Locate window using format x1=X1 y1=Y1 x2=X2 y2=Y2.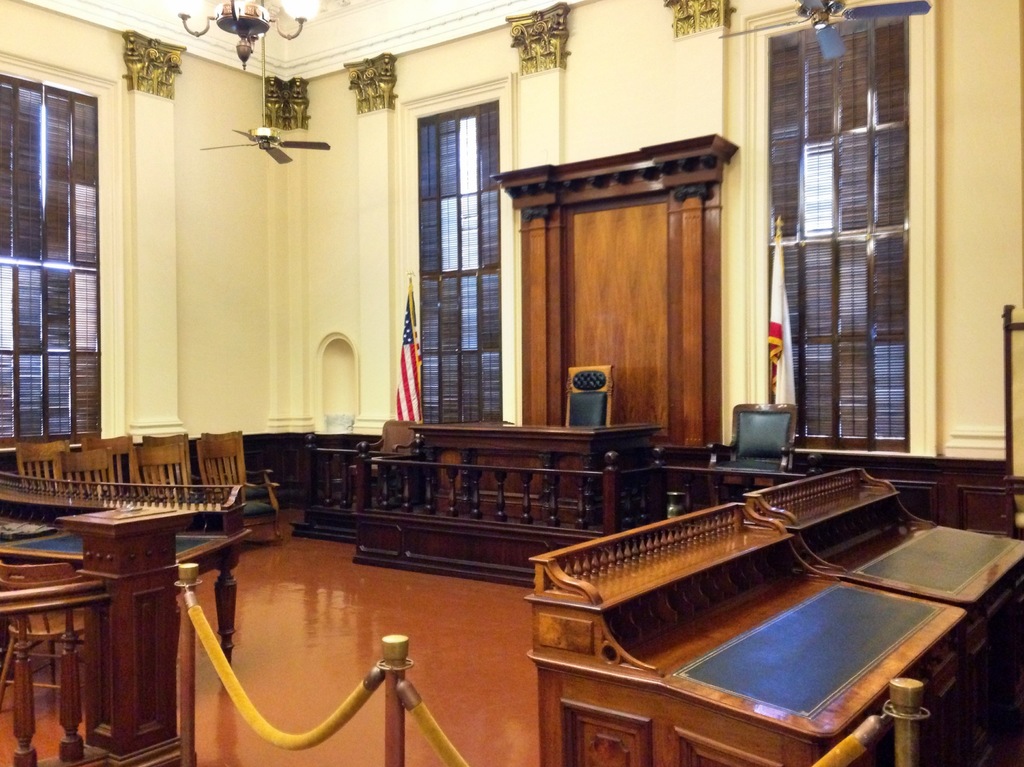
x1=417 y1=104 x2=506 y2=423.
